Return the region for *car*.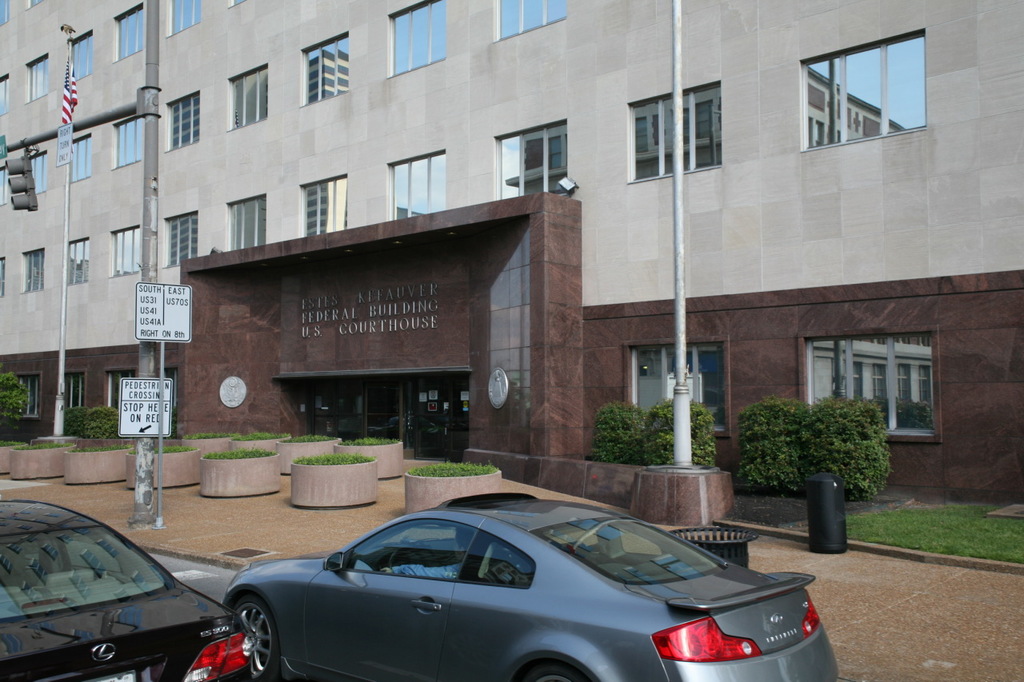
0:500:258:681.
